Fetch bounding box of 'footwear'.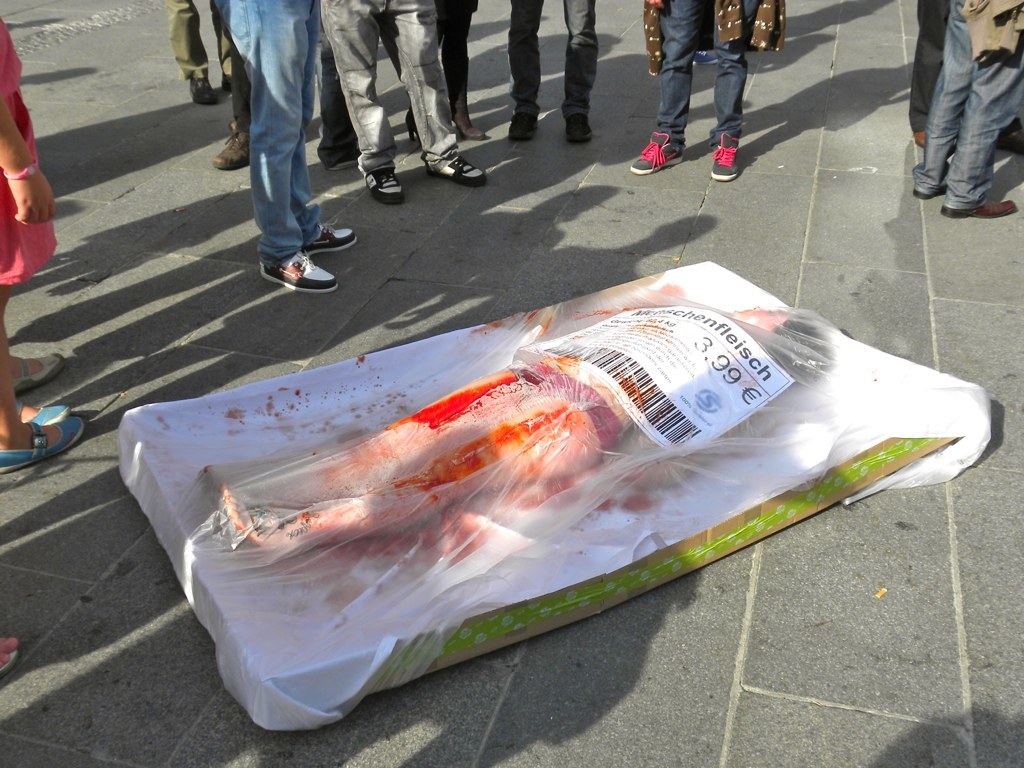
Bbox: select_region(987, 122, 1023, 155).
